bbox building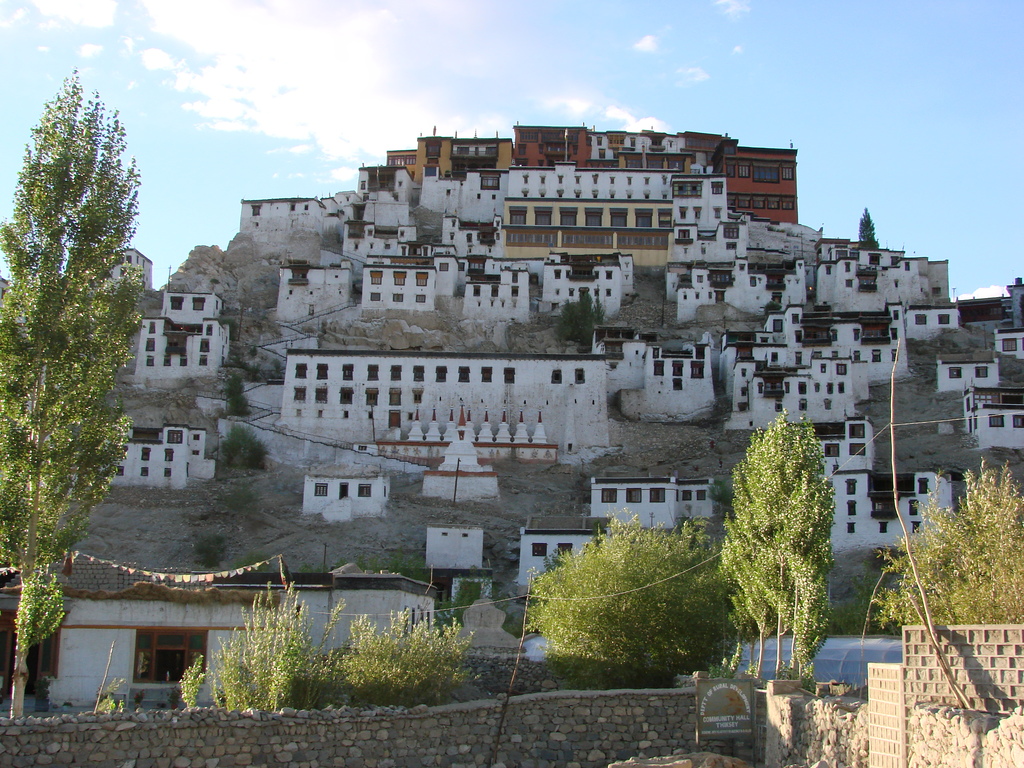
select_region(957, 381, 1020, 435)
